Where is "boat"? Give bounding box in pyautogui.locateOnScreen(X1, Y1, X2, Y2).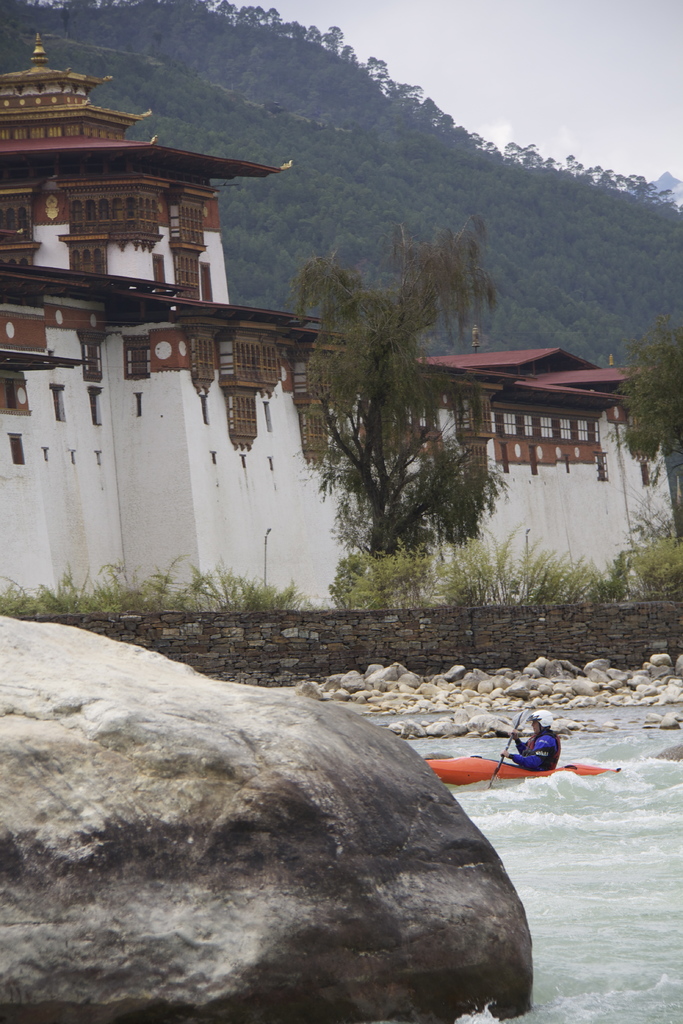
pyautogui.locateOnScreen(425, 737, 561, 776).
